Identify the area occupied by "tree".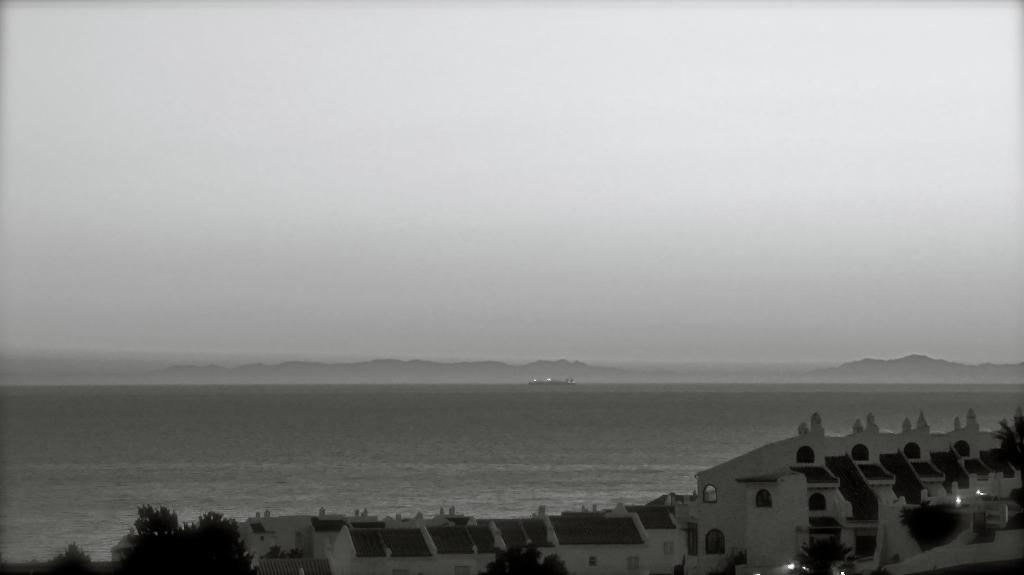
Area: <bbox>114, 500, 241, 574</bbox>.
